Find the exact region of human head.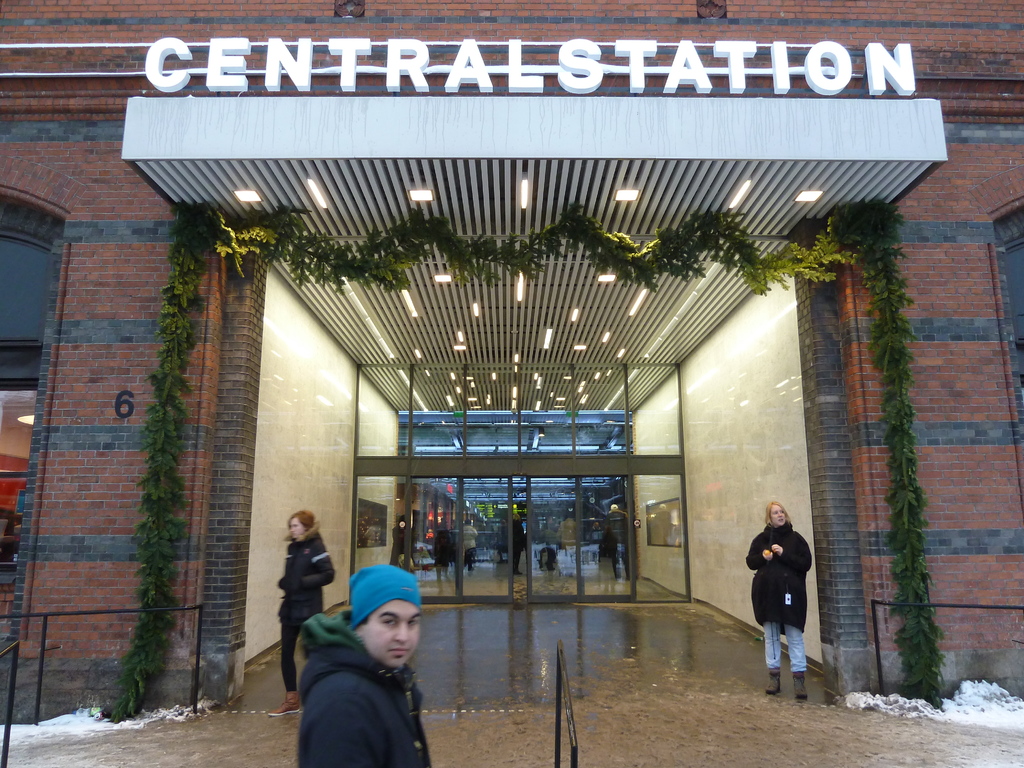
Exact region: pyautogui.locateOnScreen(345, 562, 427, 675).
